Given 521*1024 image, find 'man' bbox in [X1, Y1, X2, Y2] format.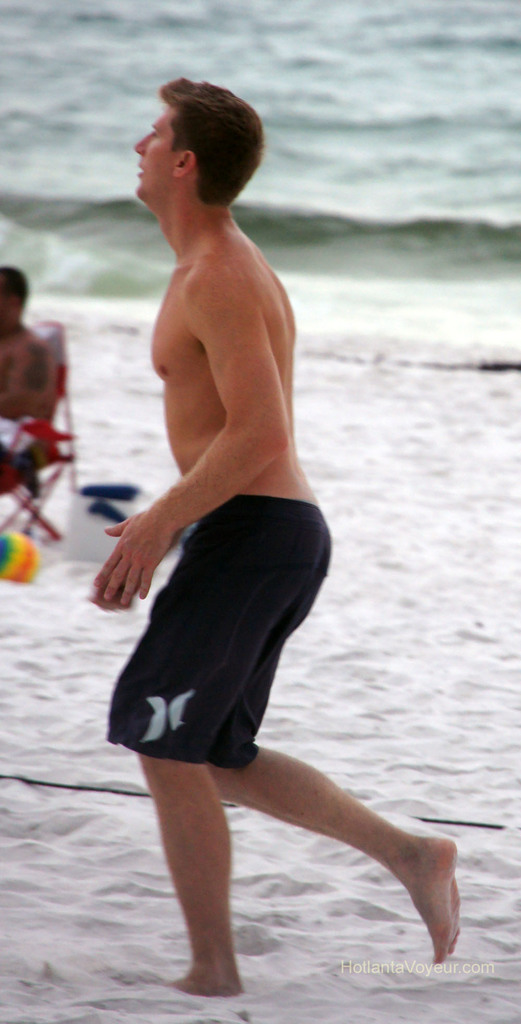
[0, 268, 63, 495].
